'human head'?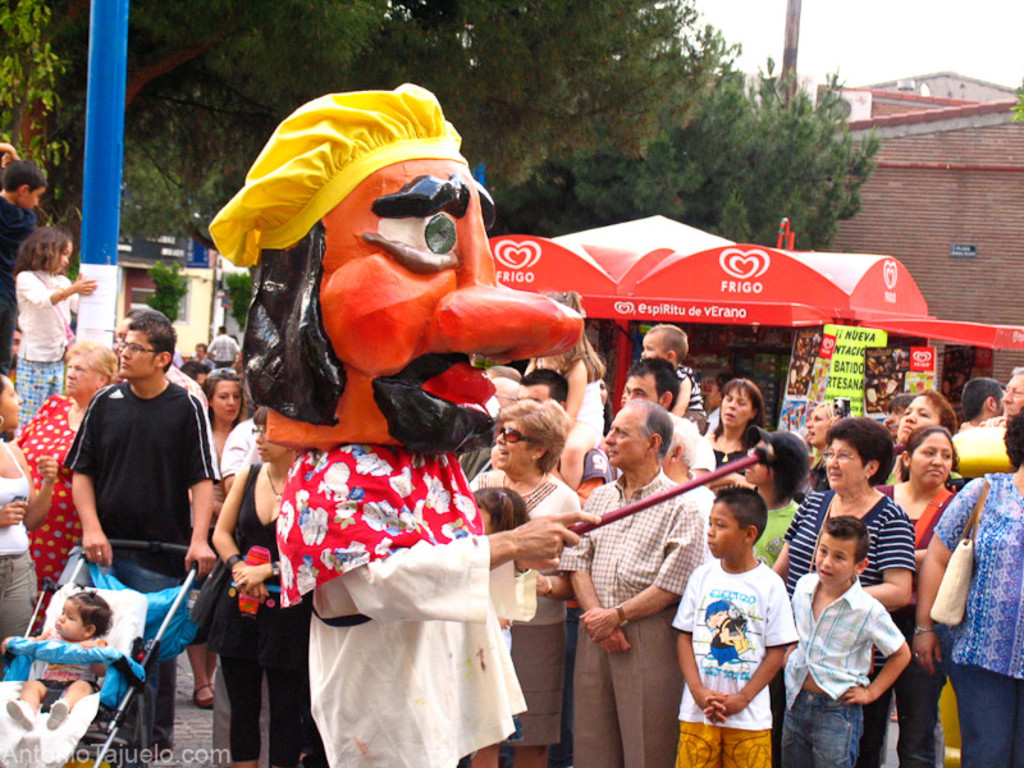
(603,398,677,466)
